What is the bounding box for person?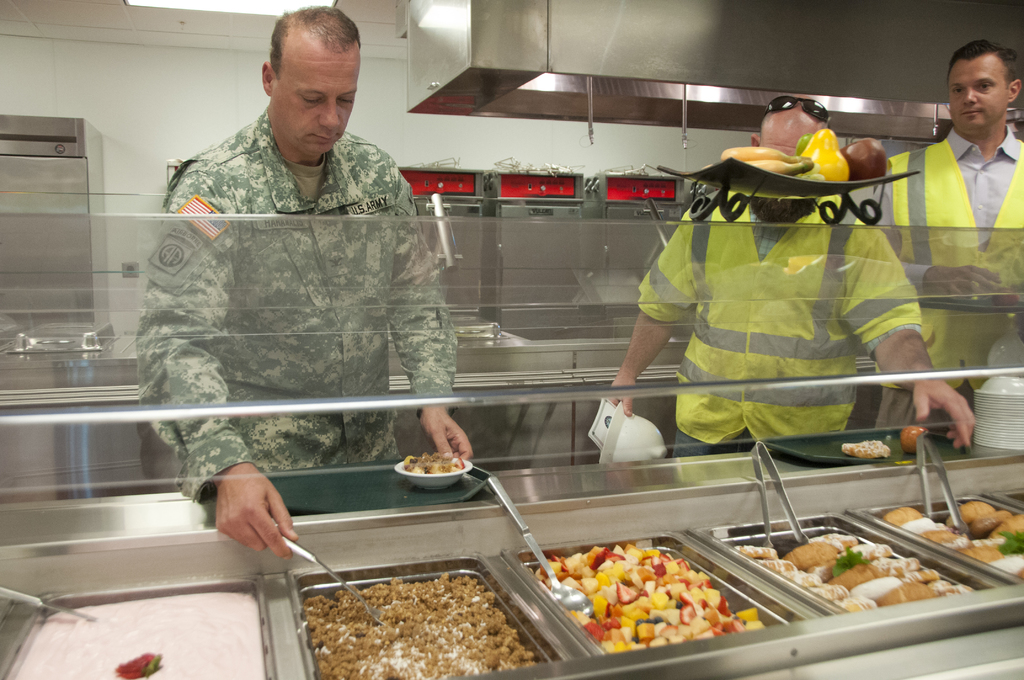
locate(849, 41, 1023, 432).
